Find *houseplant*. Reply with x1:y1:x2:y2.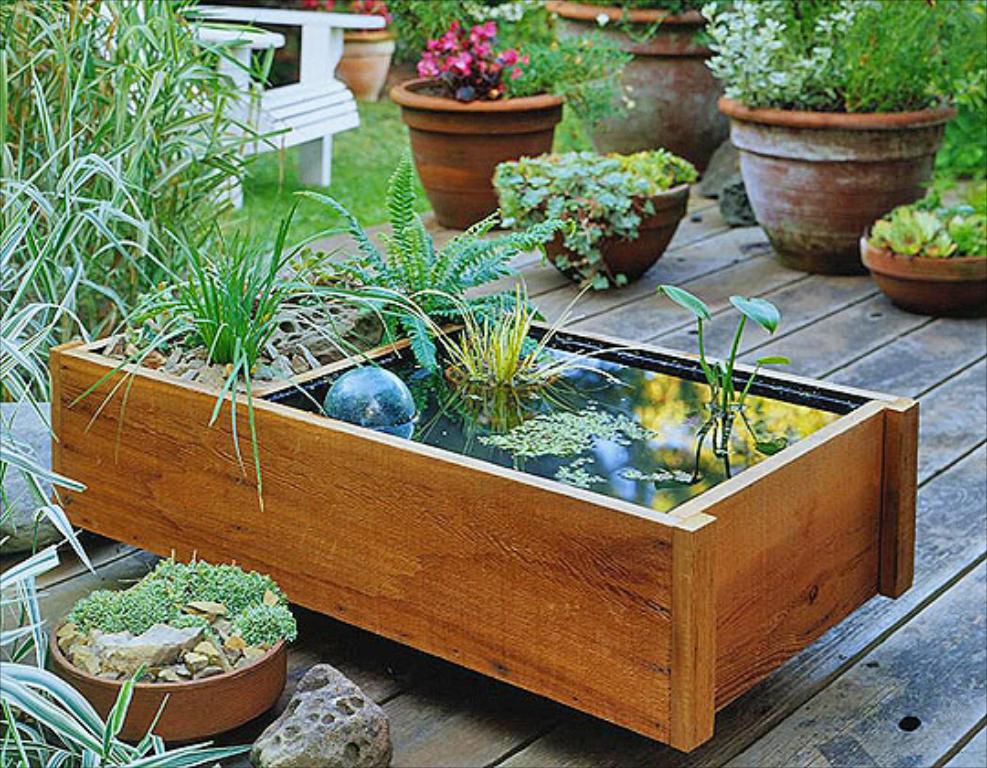
0:574:258:766.
